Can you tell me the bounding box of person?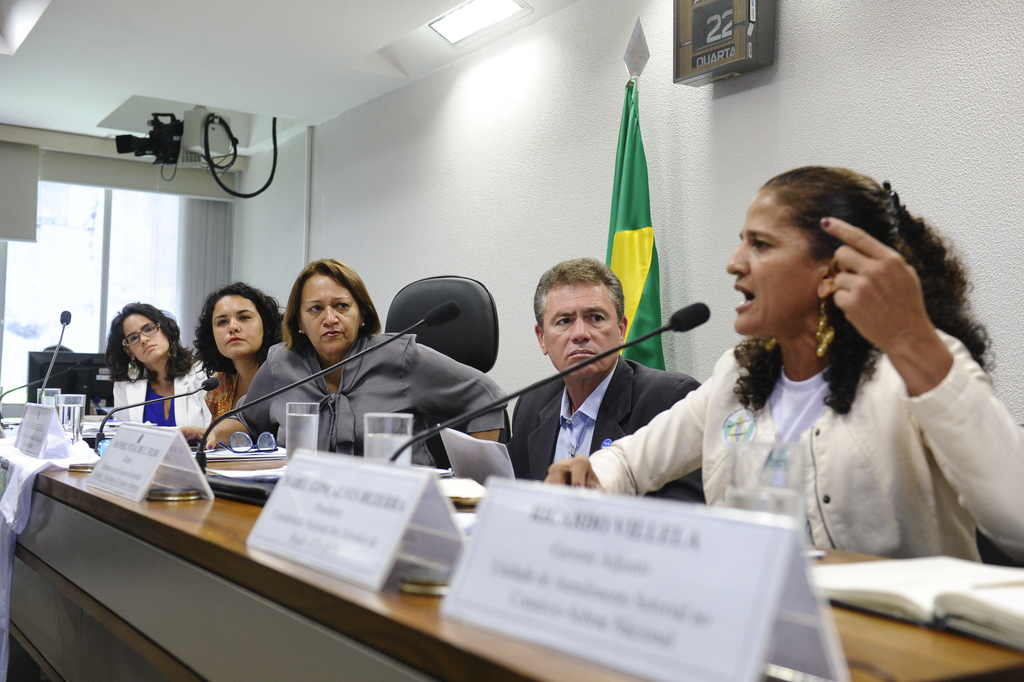
bbox(542, 173, 1023, 569).
